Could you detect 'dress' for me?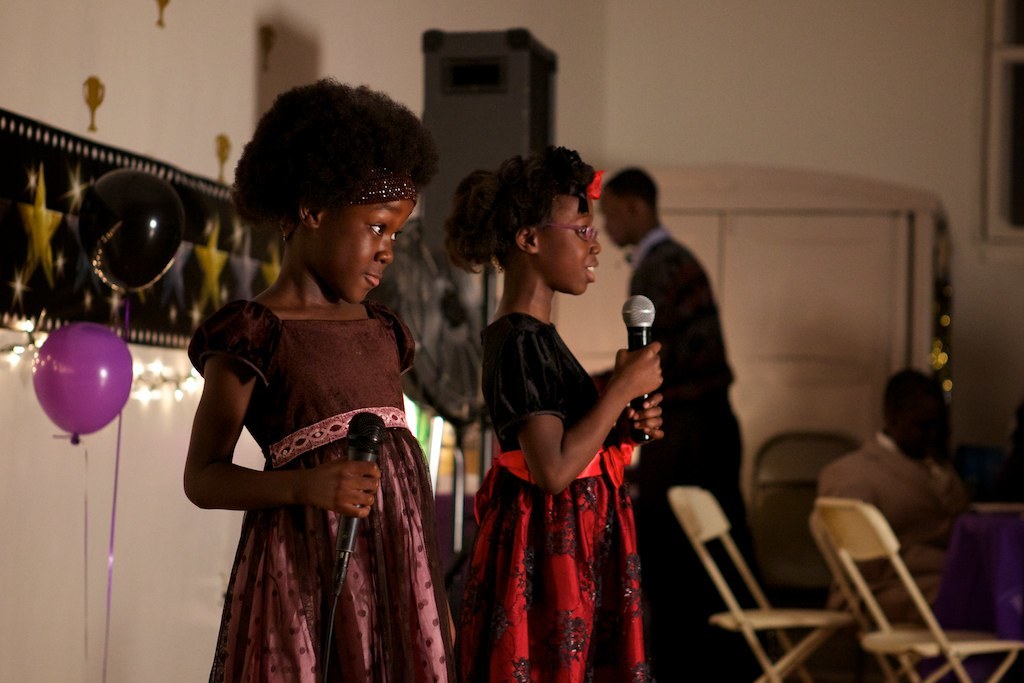
Detection result: (456, 326, 651, 682).
